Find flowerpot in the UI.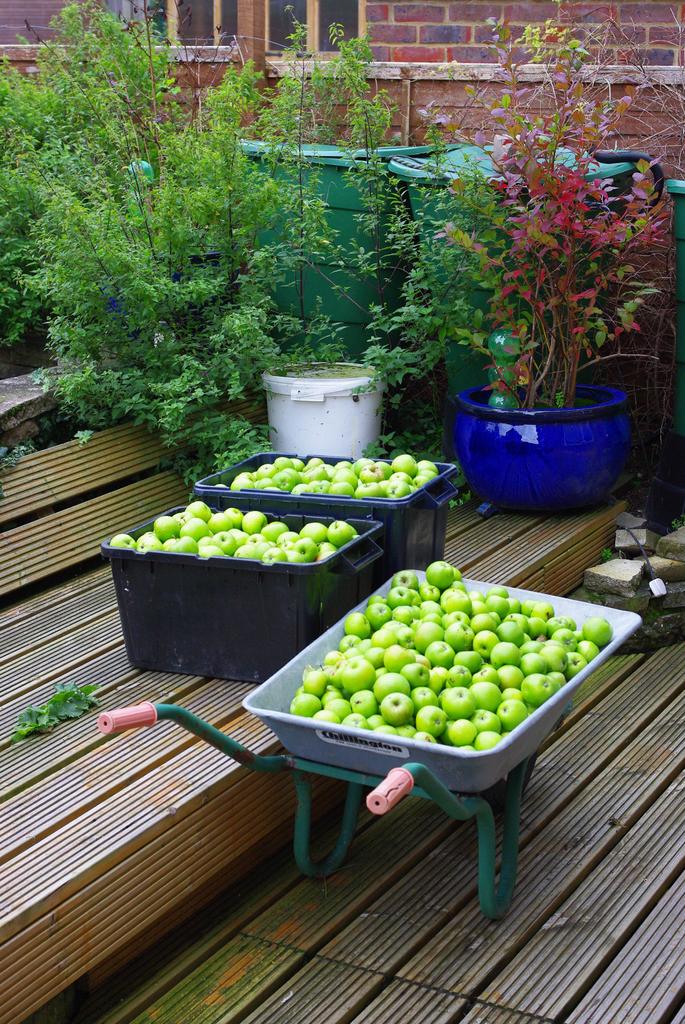
UI element at box(460, 379, 634, 522).
